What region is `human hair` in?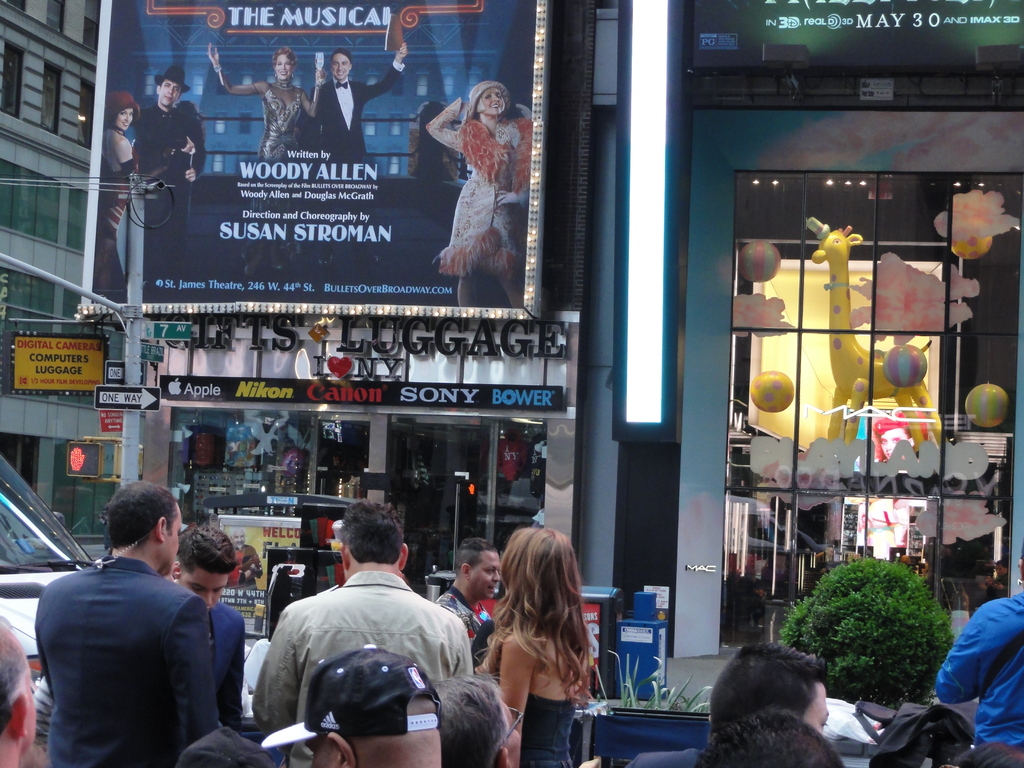
[338, 497, 403, 563].
